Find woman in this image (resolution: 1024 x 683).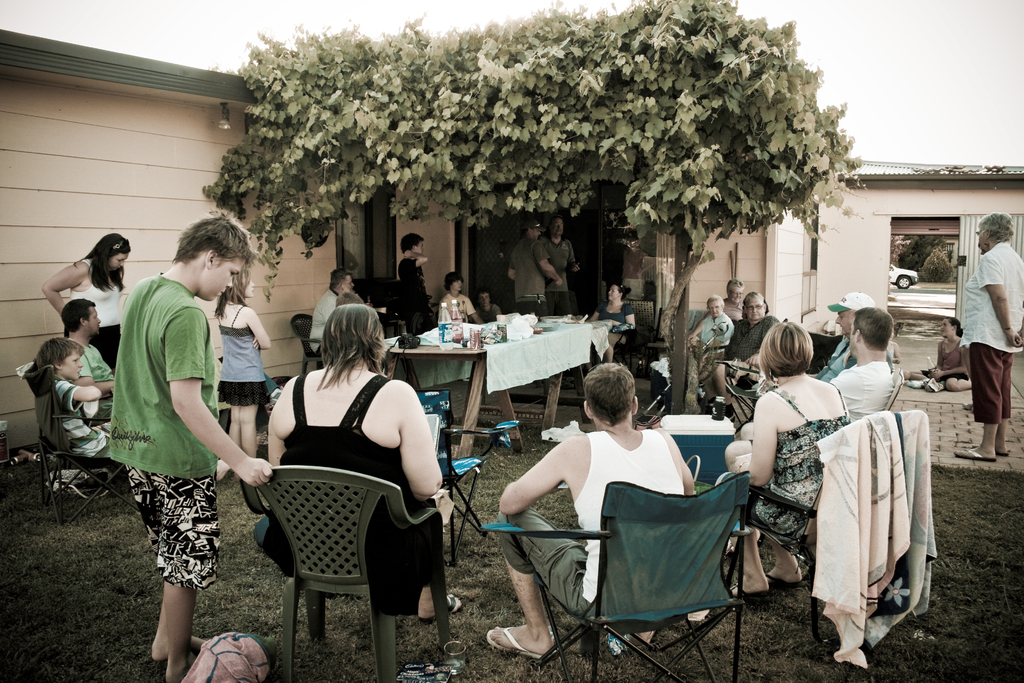
[left=242, top=284, right=441, bottom=649].
